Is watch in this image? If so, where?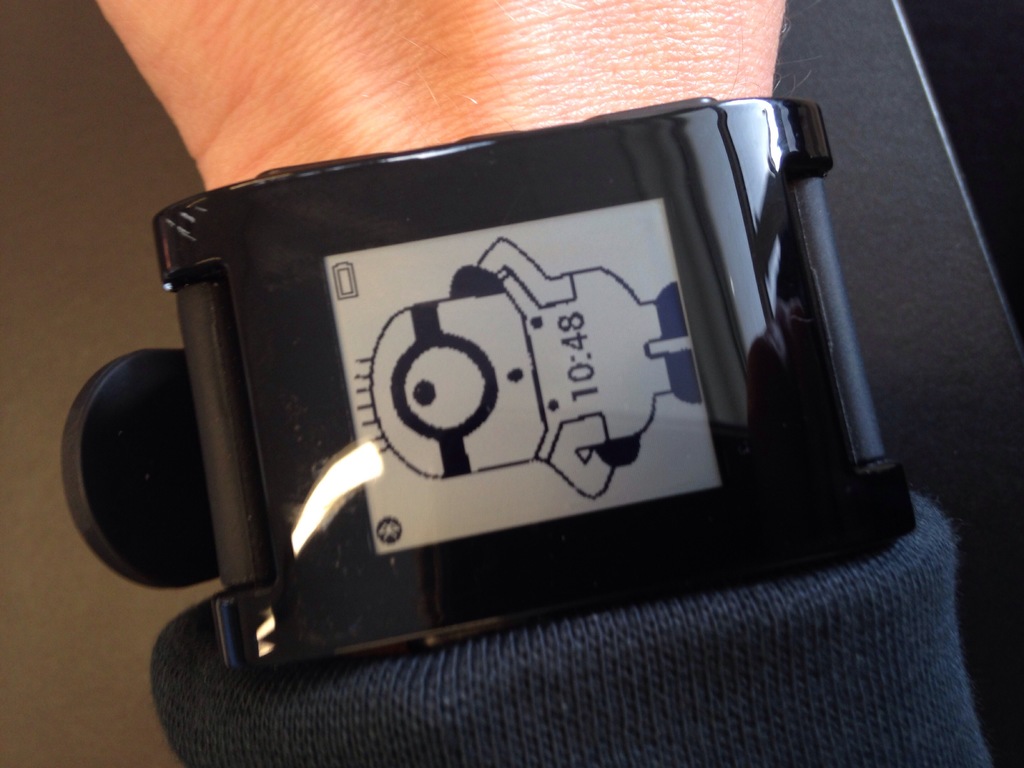
Yes, at bbox=[59, 100, 911, 684].
